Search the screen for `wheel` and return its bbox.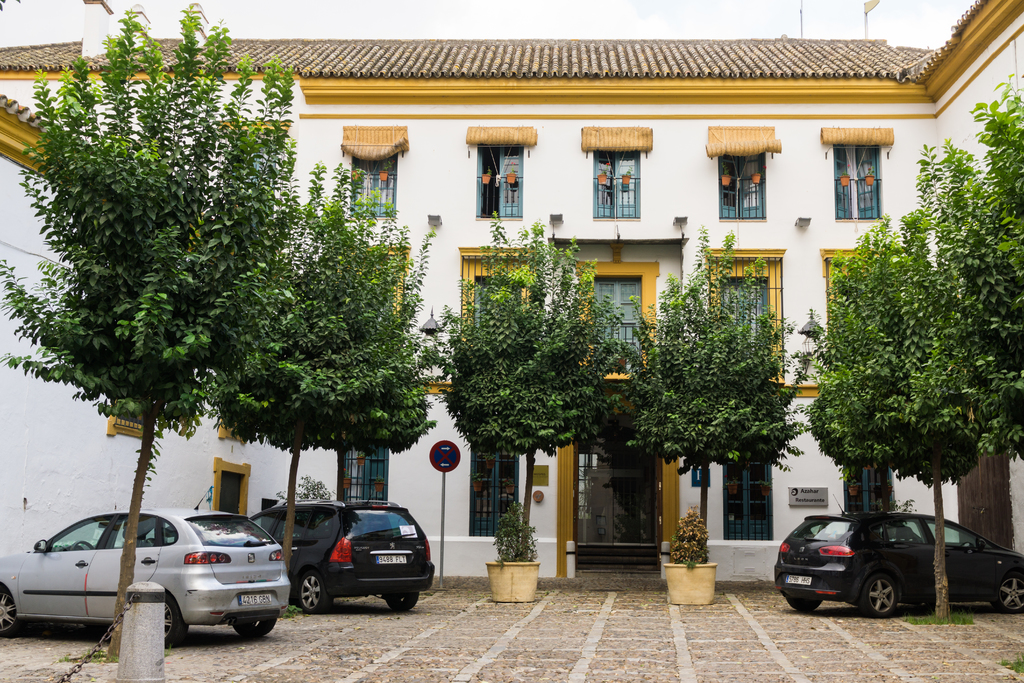
Found: [left=0, top=591, right=17, bottom=636].
